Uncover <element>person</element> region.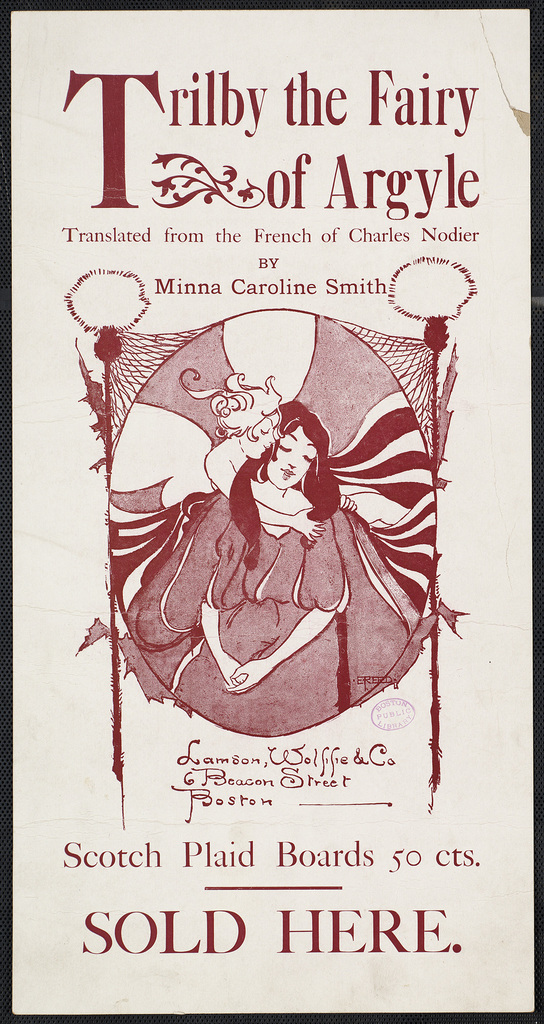
Uncovered: [x1=199, y1=369, x2=360, y2=534].
